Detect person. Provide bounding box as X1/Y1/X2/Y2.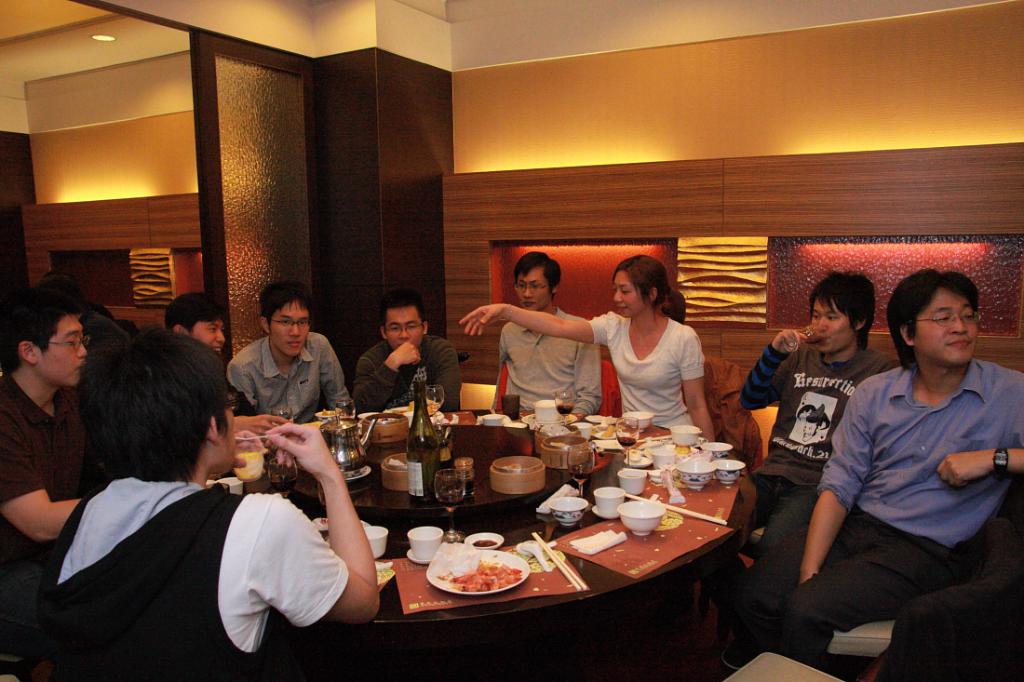
36/328/380/681.
